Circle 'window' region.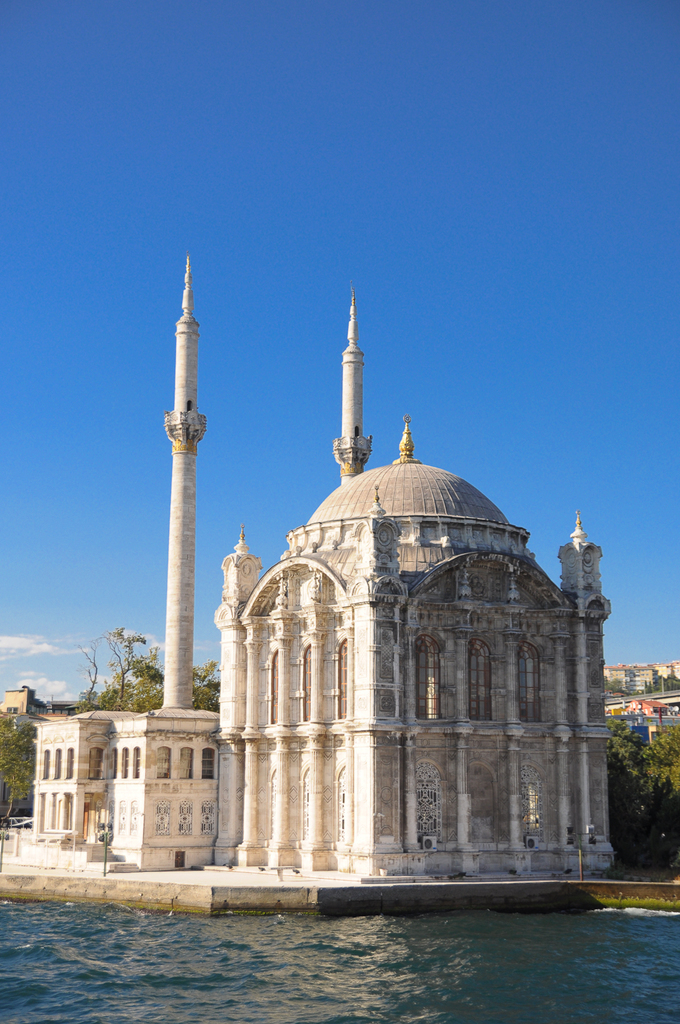
Region: bbox(50, 745, 64, 778).
